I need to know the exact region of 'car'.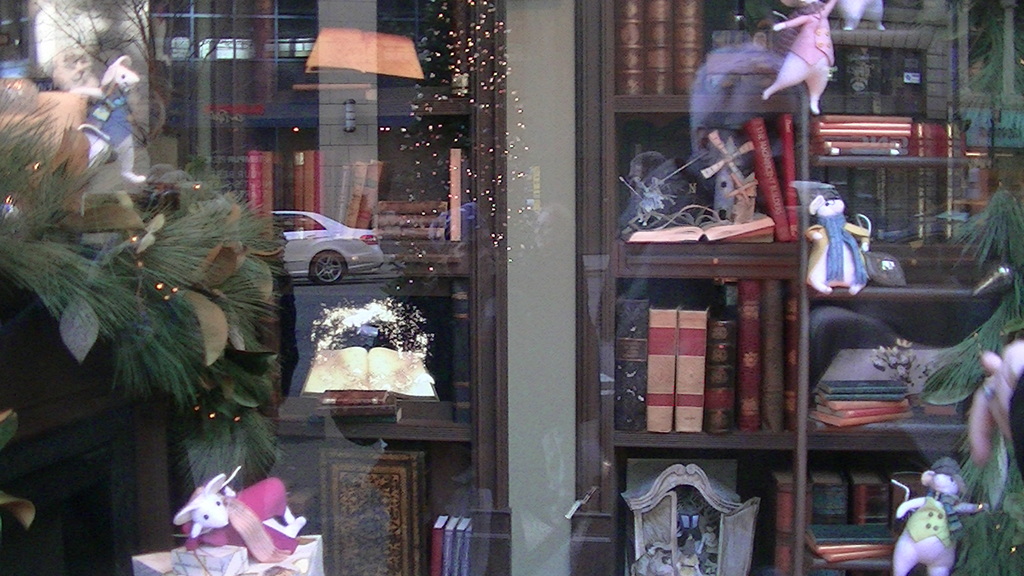
Region: pyautogui.locateOnScreen(270, 211, 383, 285).
